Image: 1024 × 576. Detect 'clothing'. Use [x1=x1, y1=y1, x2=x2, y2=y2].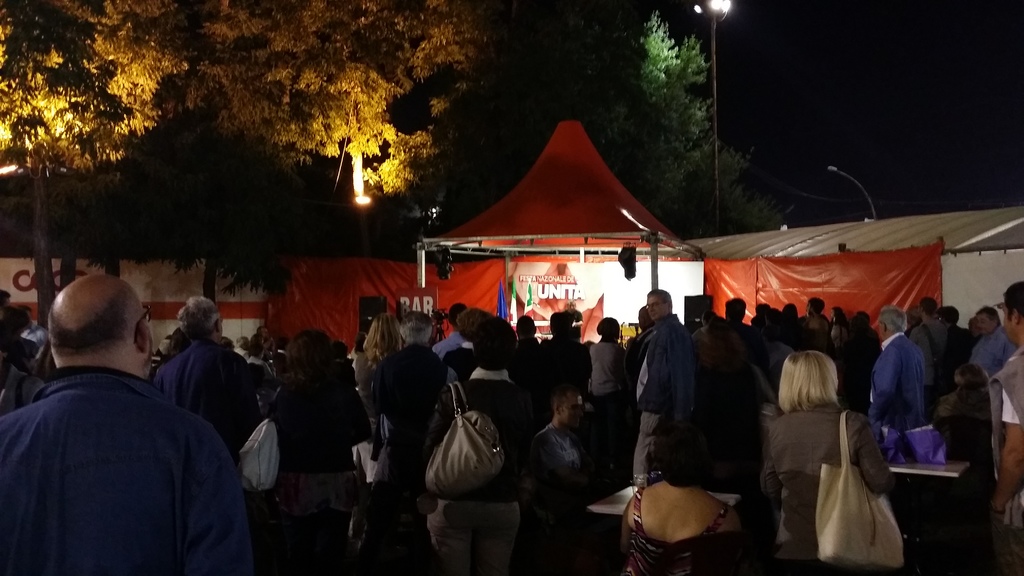
[x1=986, y1=361, x2=1022, y2=564].
